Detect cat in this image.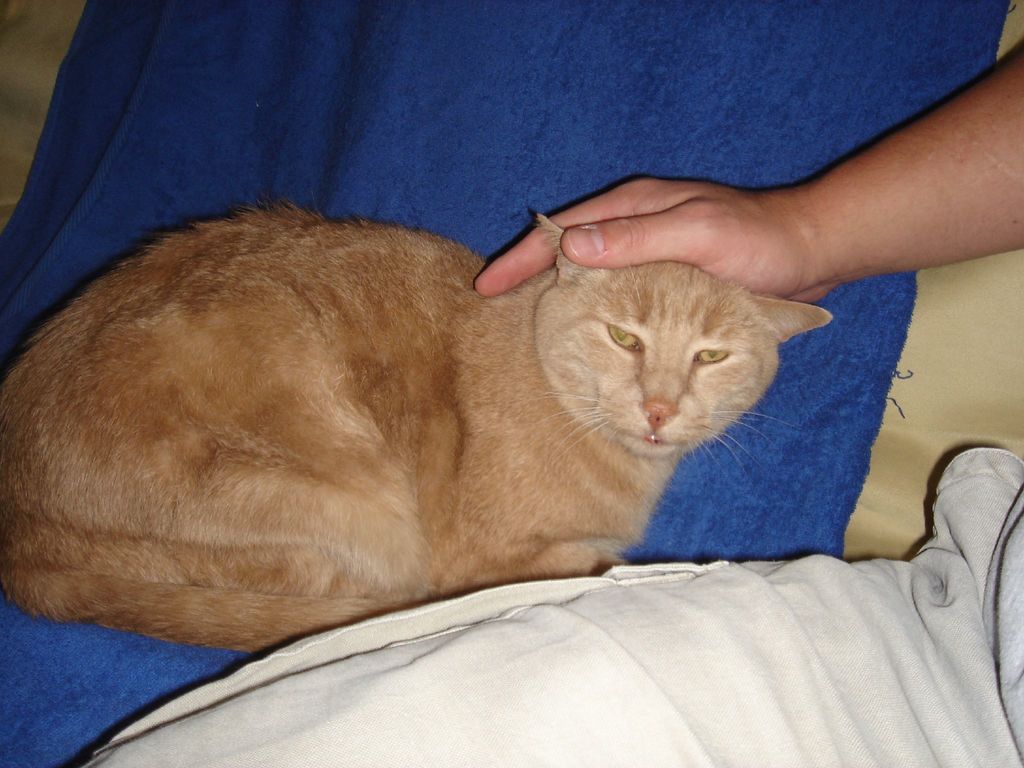
Detection: bbox=[0, 197, 838, 656].
